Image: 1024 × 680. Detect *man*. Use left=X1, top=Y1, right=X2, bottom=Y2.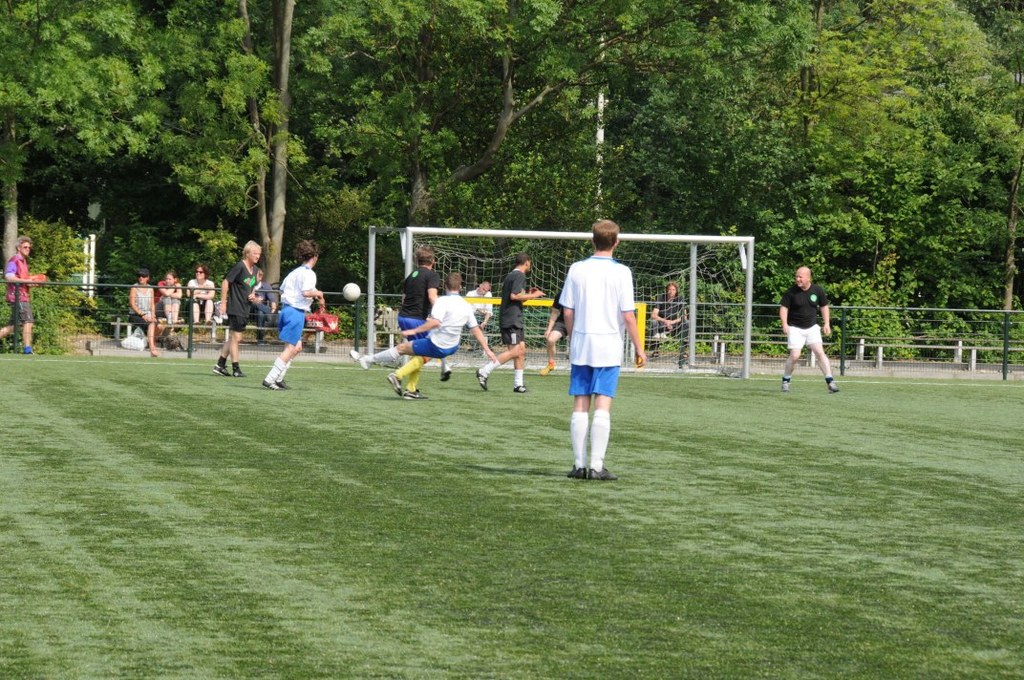
left=778, top=252, right=854, bottom=395.
